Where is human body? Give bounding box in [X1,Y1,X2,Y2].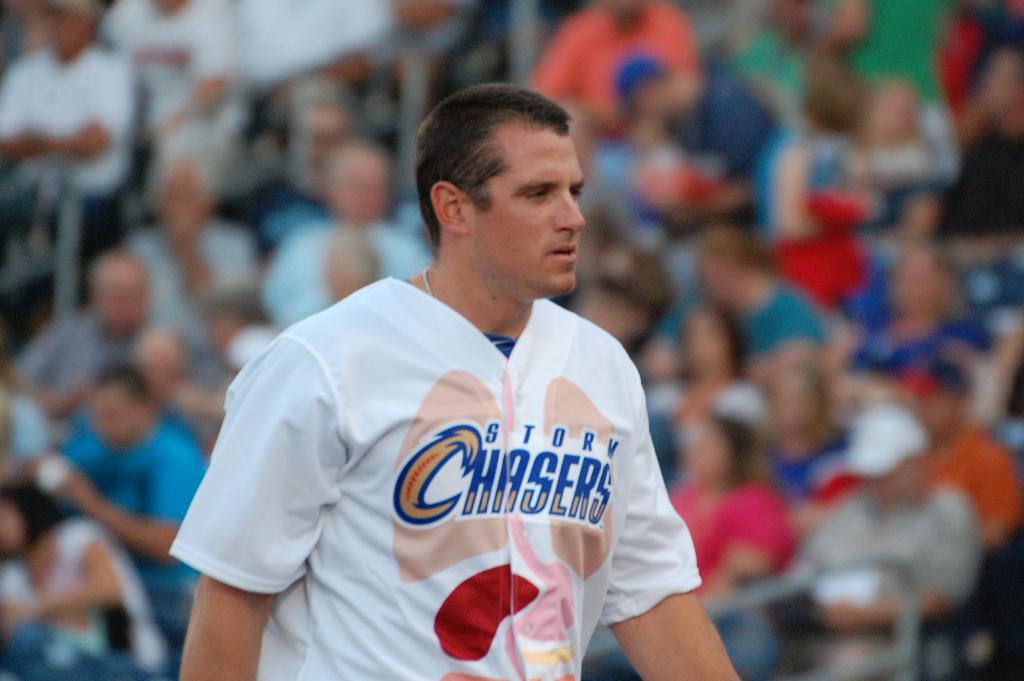
[703,216,829,393].
